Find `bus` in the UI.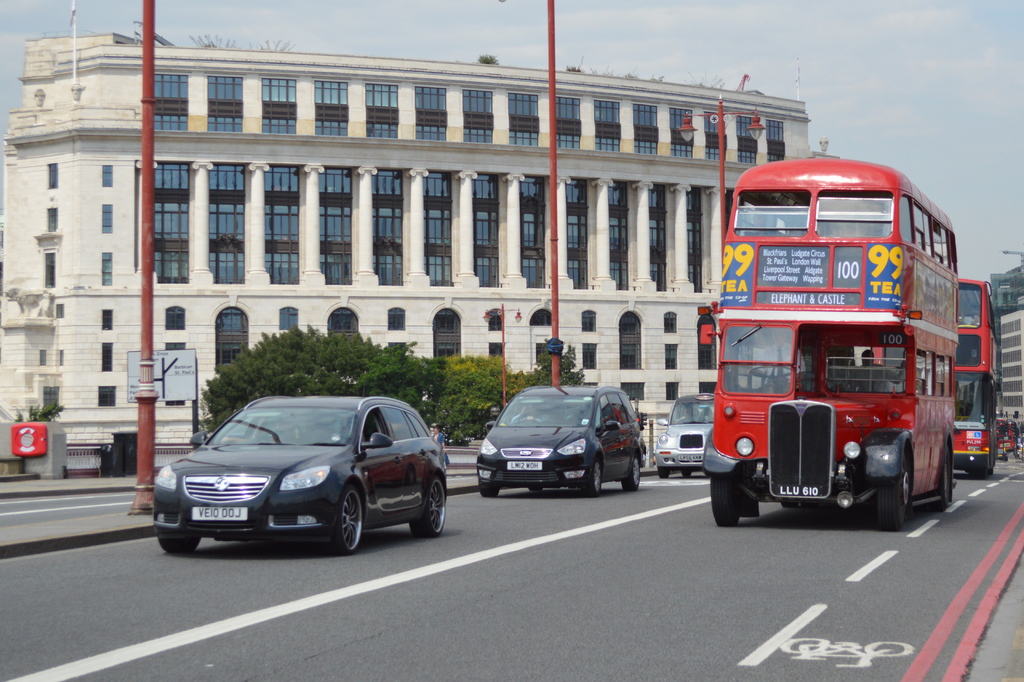
UI element at (x1=692, y1=157, x2=964, y2=527).
